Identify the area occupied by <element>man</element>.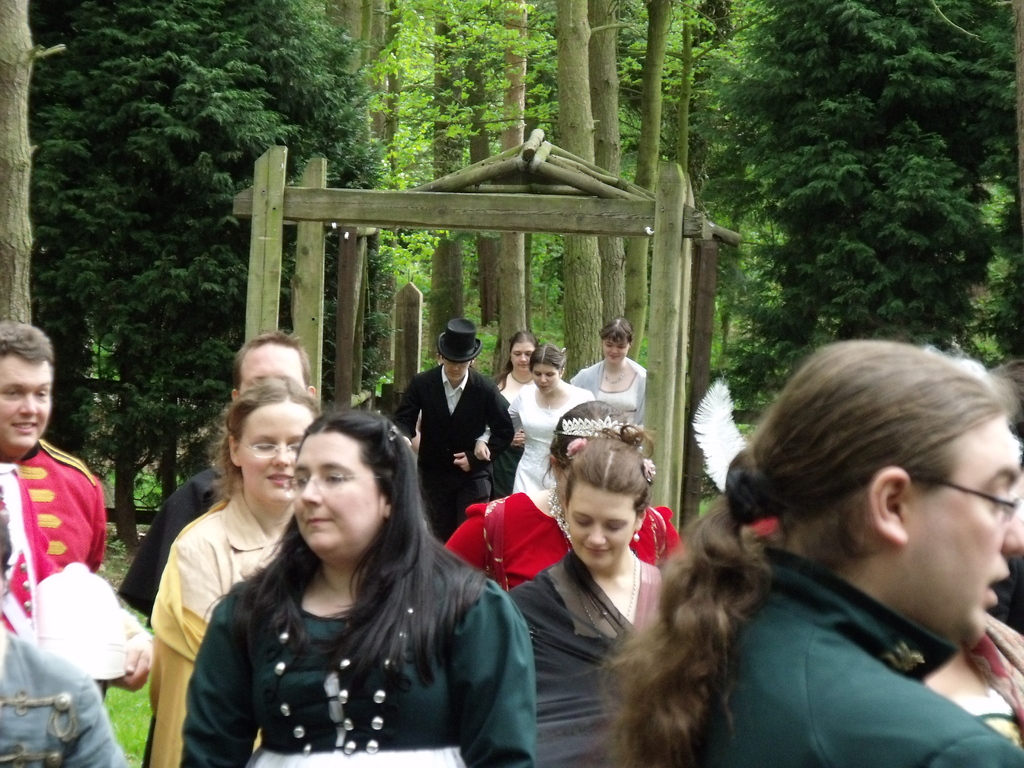
Area: bbox=(0, 321, 151, 698).
